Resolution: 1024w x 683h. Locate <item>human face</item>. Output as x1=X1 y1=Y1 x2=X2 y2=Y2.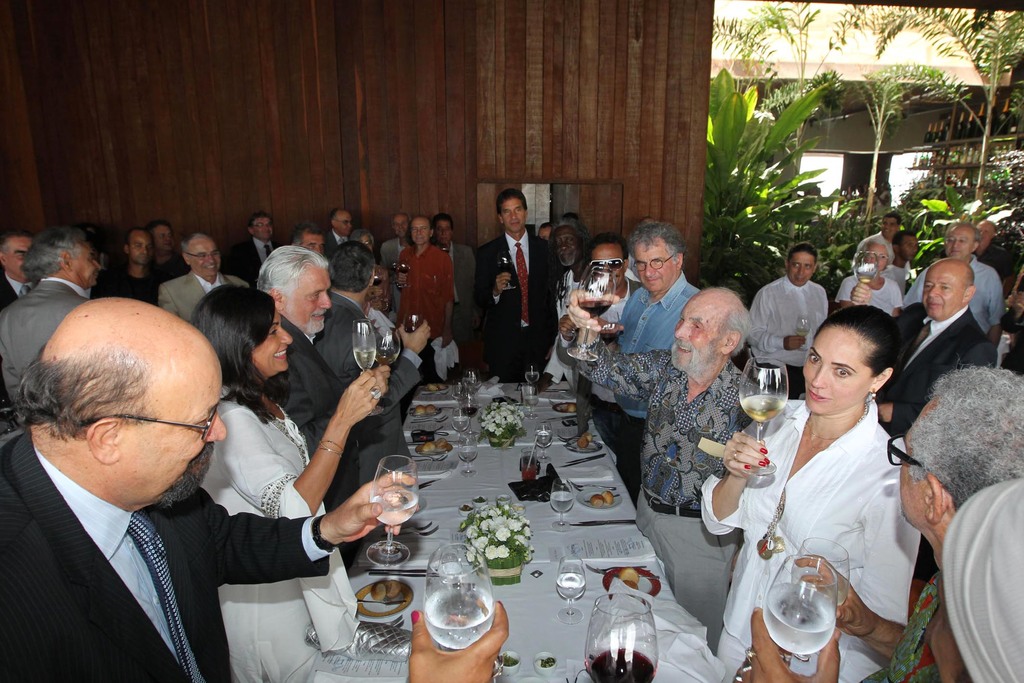
x1=409 y1=222 x2=426 y2=241.
